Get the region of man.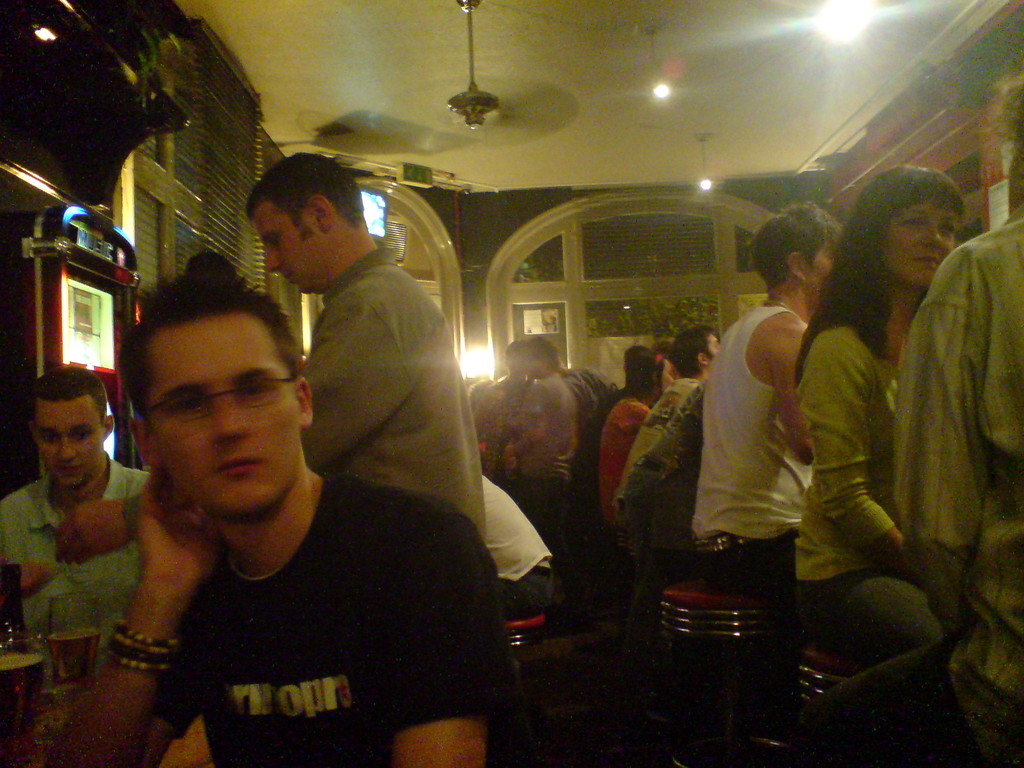
bbox(54, 152, 487, 550).
